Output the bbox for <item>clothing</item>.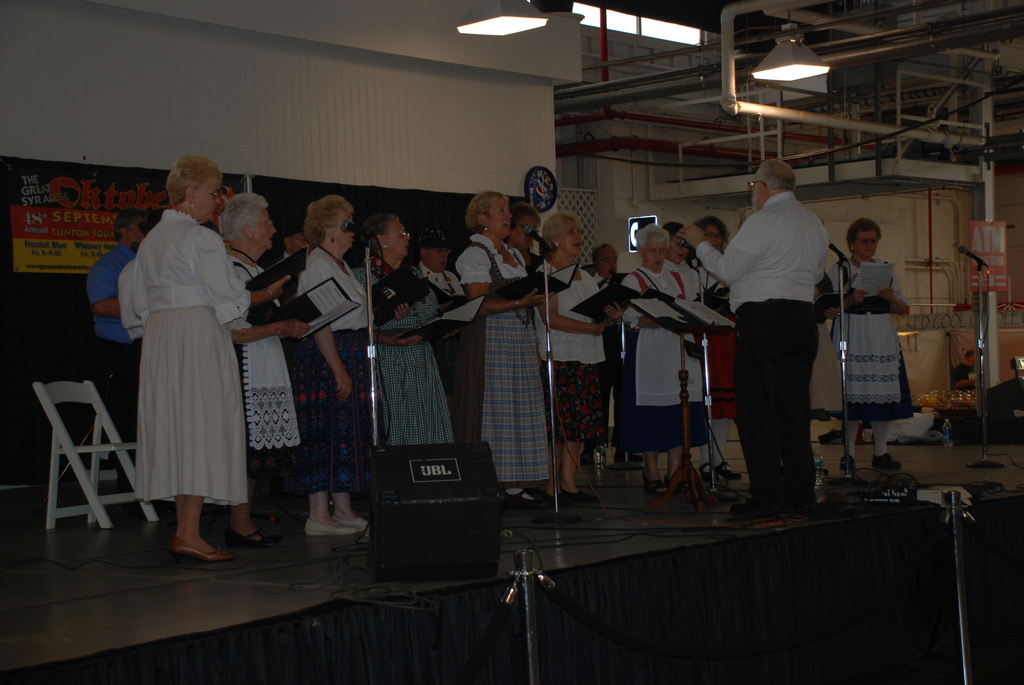
{"x1": 694, "y1": 185, "x2": 826, "y2": 508}.
